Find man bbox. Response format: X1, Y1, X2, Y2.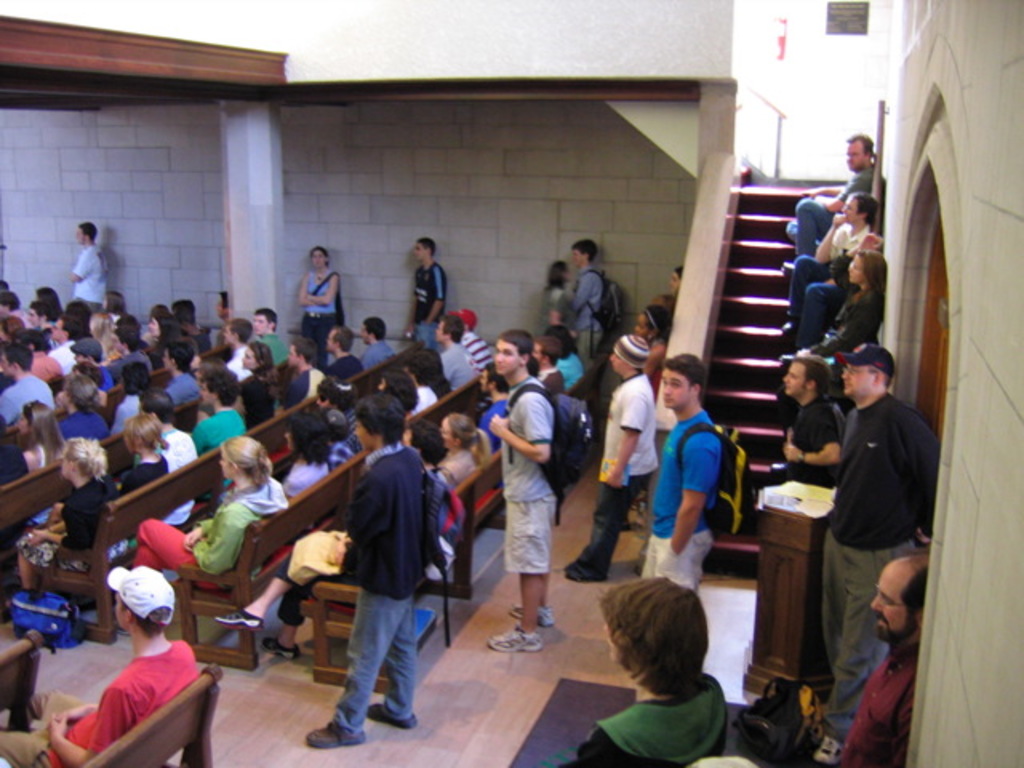
486, 338, 563, 653.
